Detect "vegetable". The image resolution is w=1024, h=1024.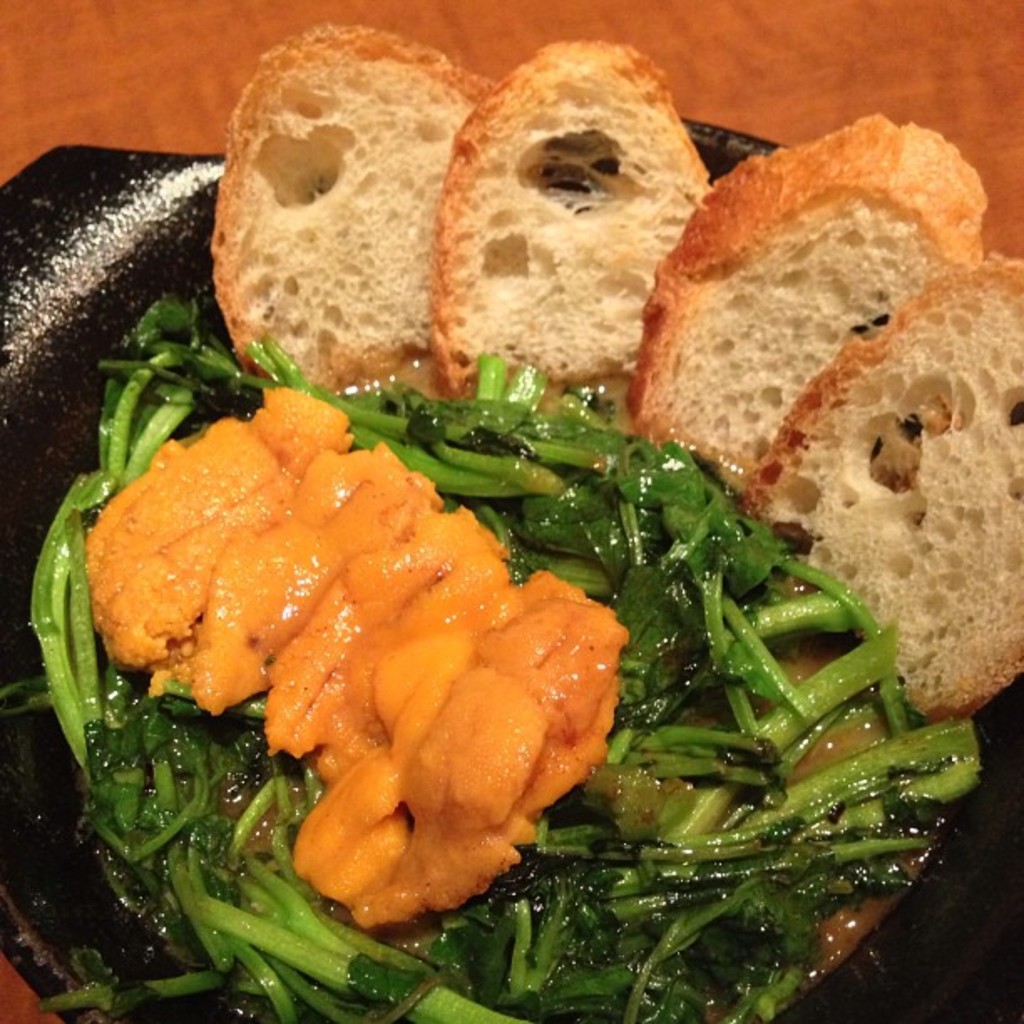
left=32, top=156, right=947, bottom=955.
